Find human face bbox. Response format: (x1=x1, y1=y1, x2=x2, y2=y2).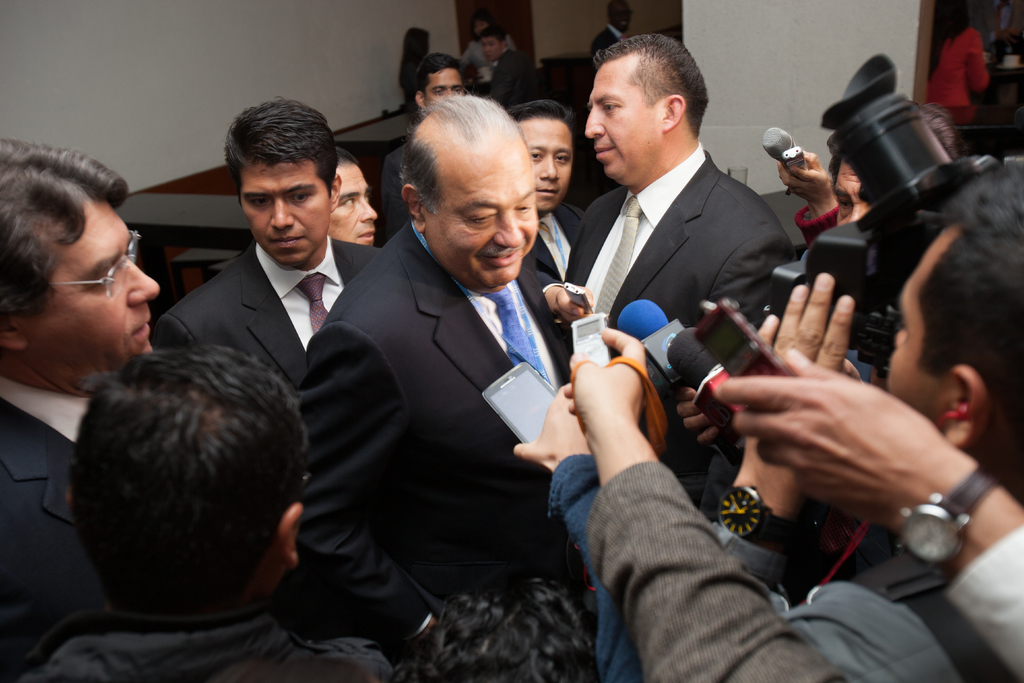
(x1=521, y1=120, x2=570, y2=213).
